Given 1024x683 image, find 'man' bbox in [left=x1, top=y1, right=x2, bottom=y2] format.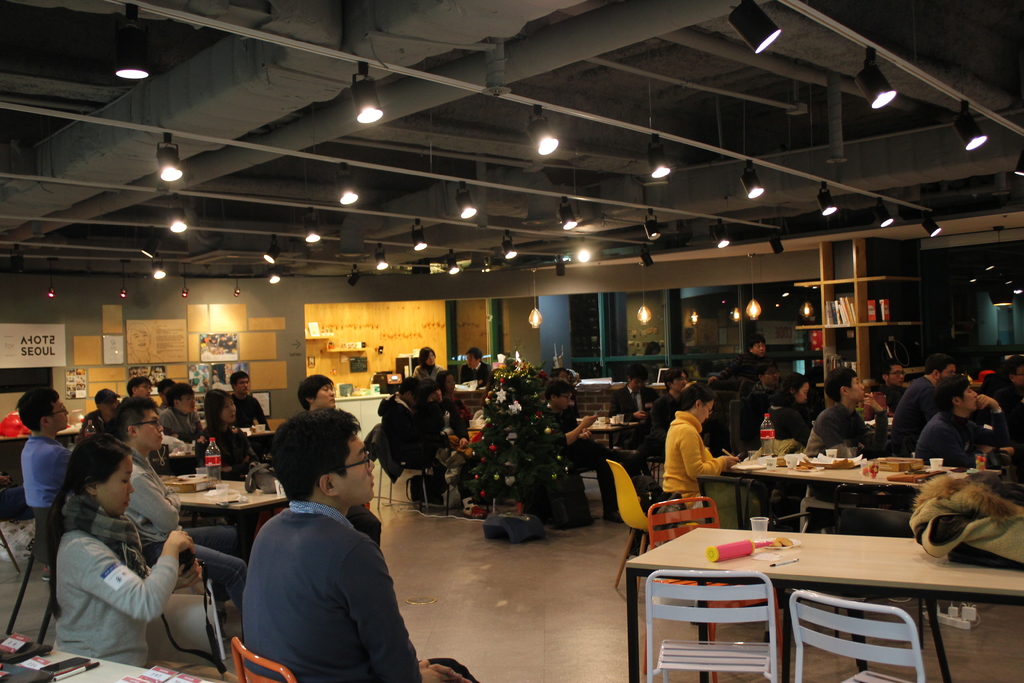
[left=456, top=346, right=494, bottom=389].
